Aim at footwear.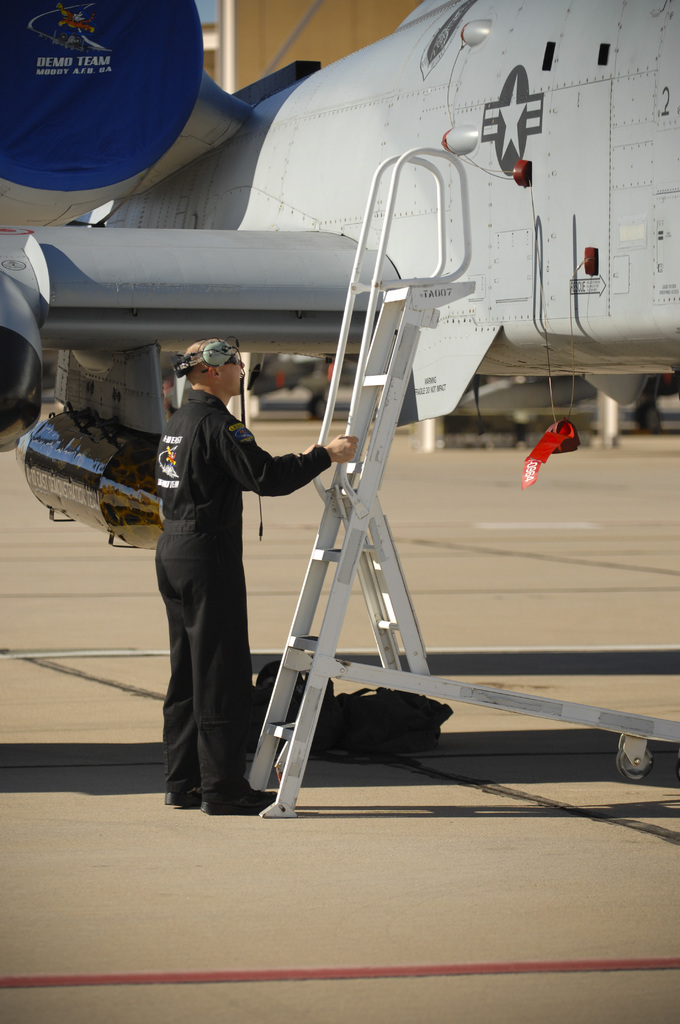
Aimed at left=201, top=778, right=278, bottom=813.
